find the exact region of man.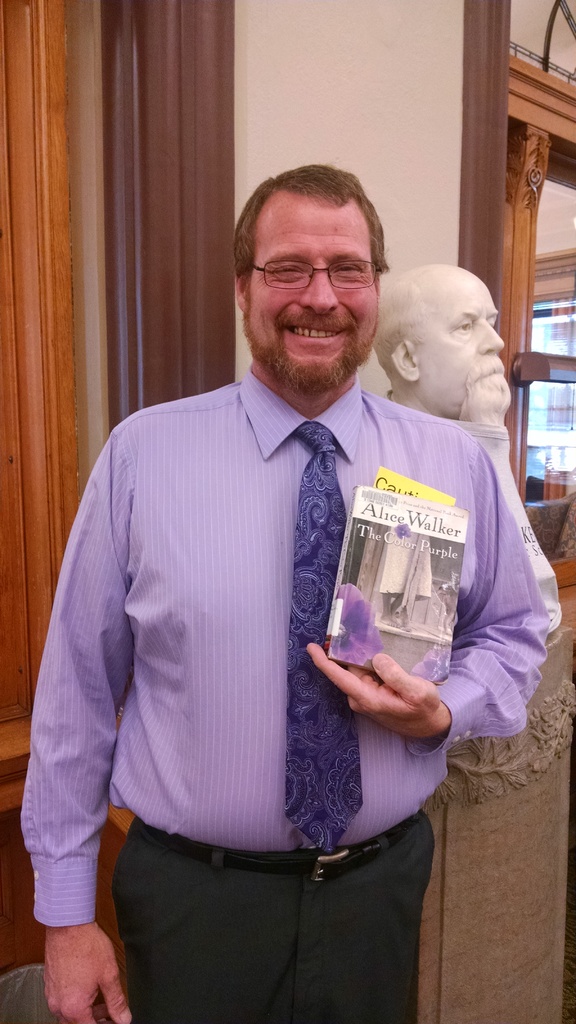
Exact region: detection(31, 152, 531, 1014).
